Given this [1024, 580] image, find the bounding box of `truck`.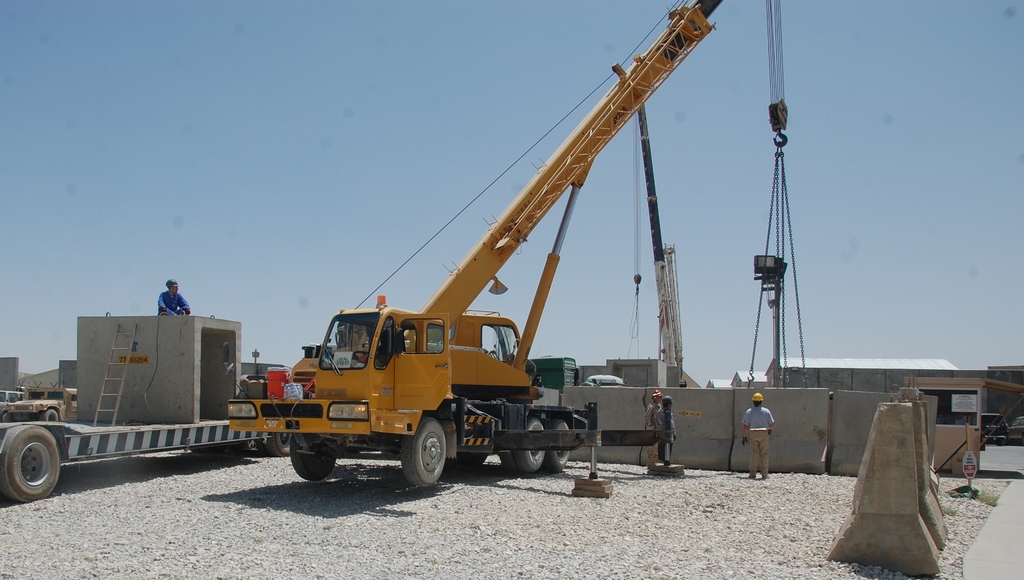
{"x1": 0, "y1": 369, "x2": 287, "y2": 502}.
